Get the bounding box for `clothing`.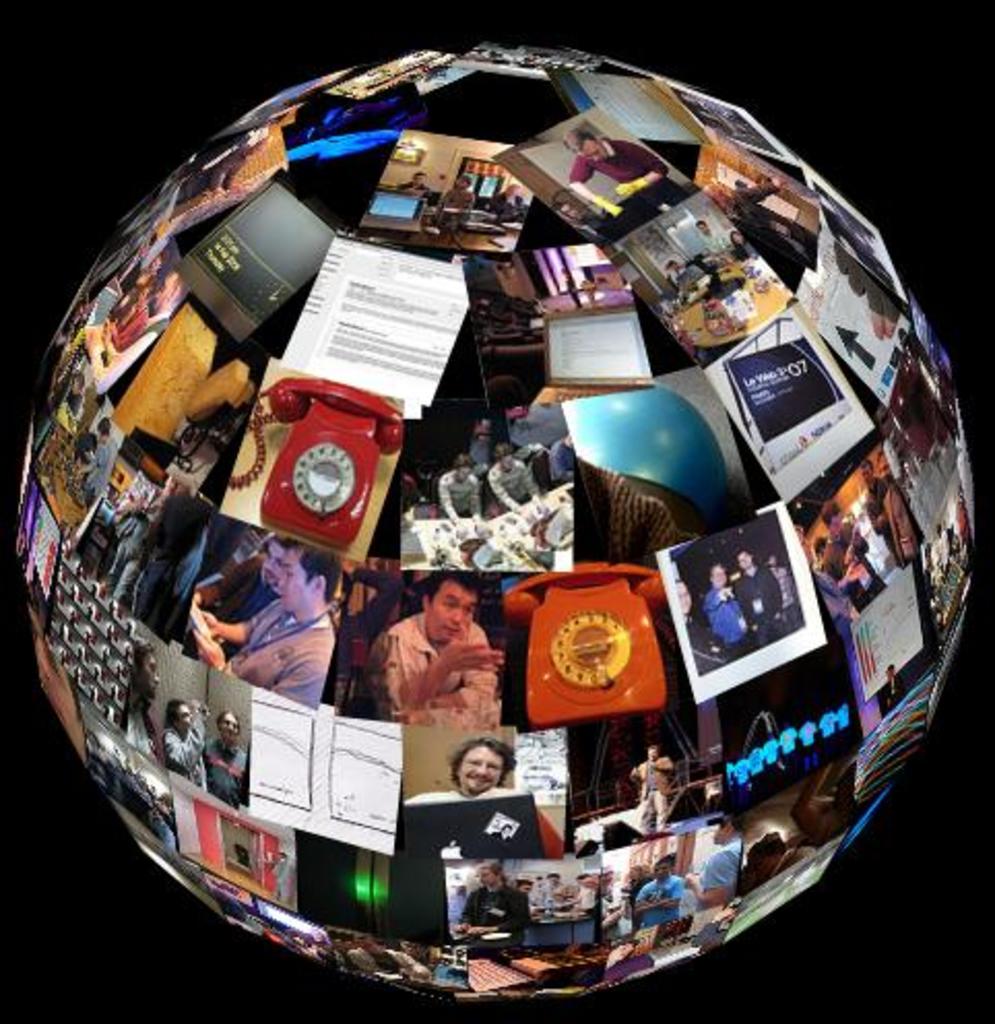
rect(630, 875, 689, 935).
